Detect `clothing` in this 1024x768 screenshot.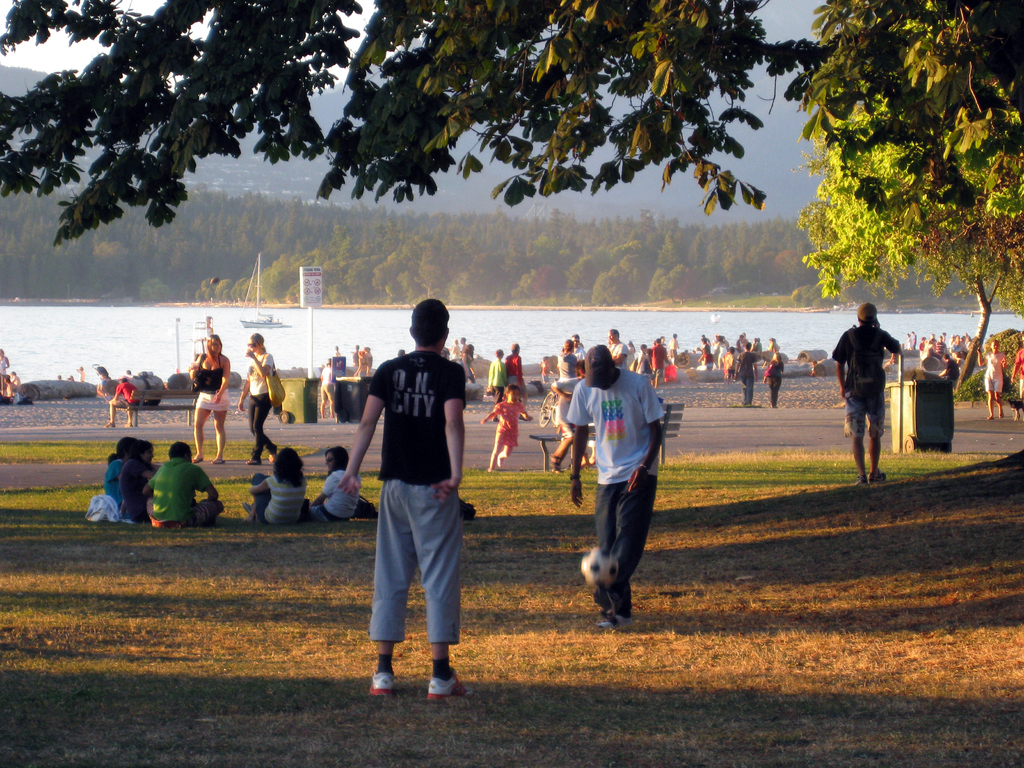
Detection: [x1=349, y1=319, x2=471, y2=658].
